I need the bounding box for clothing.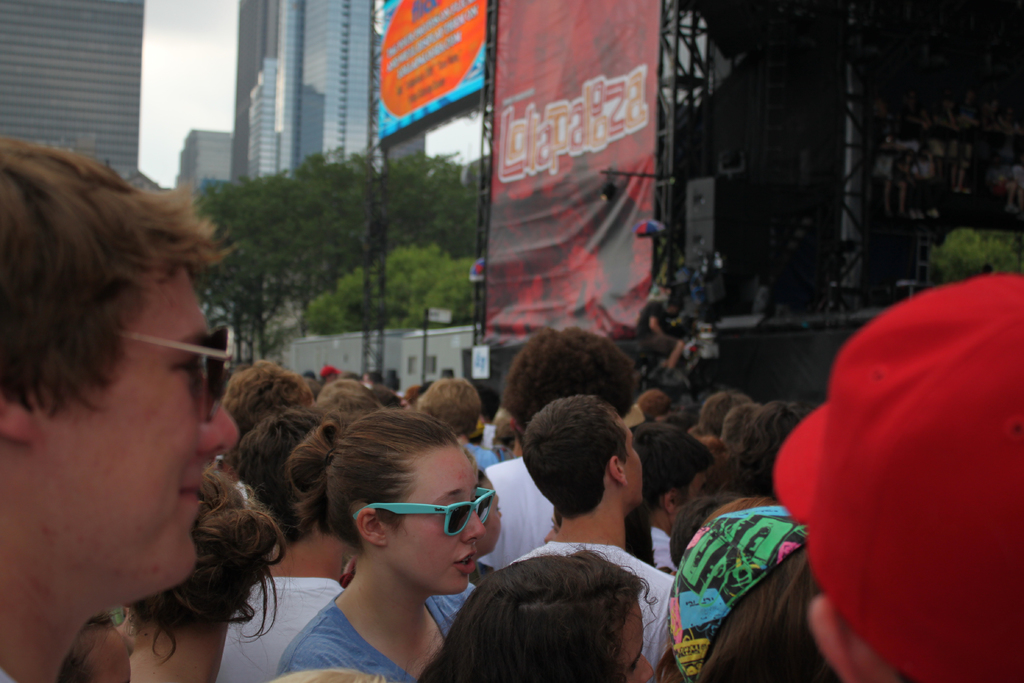
Here it is: <region>211, 577, 346, 682</region>.
